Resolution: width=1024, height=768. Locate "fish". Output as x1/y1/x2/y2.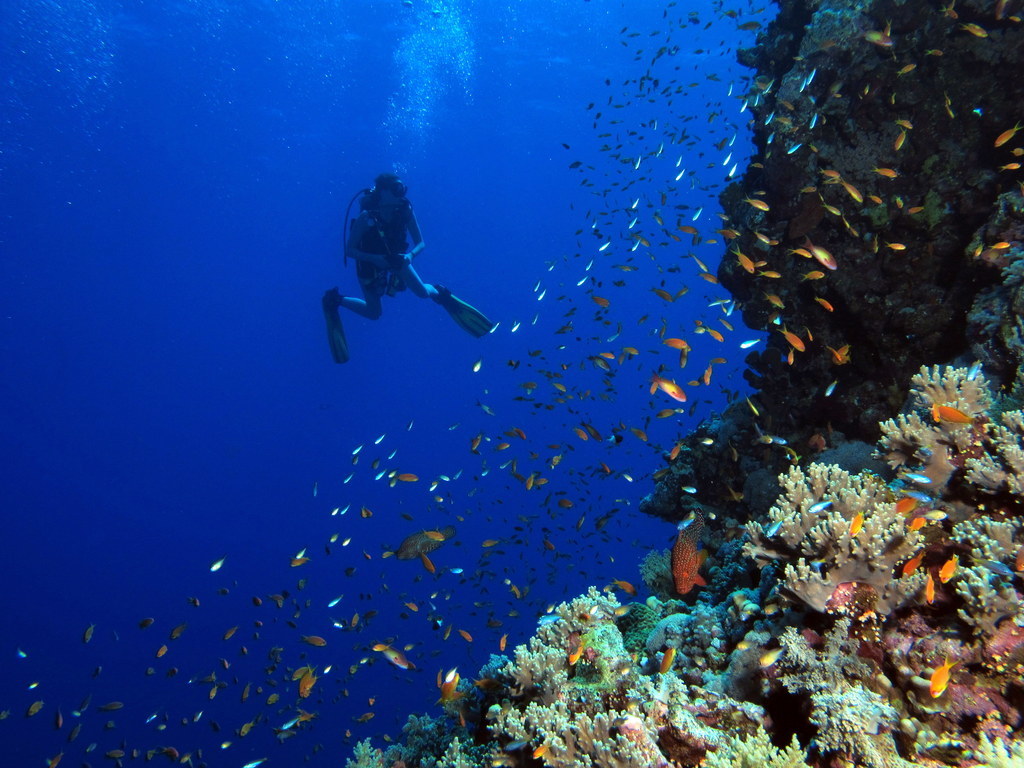
737/250/756/279.
